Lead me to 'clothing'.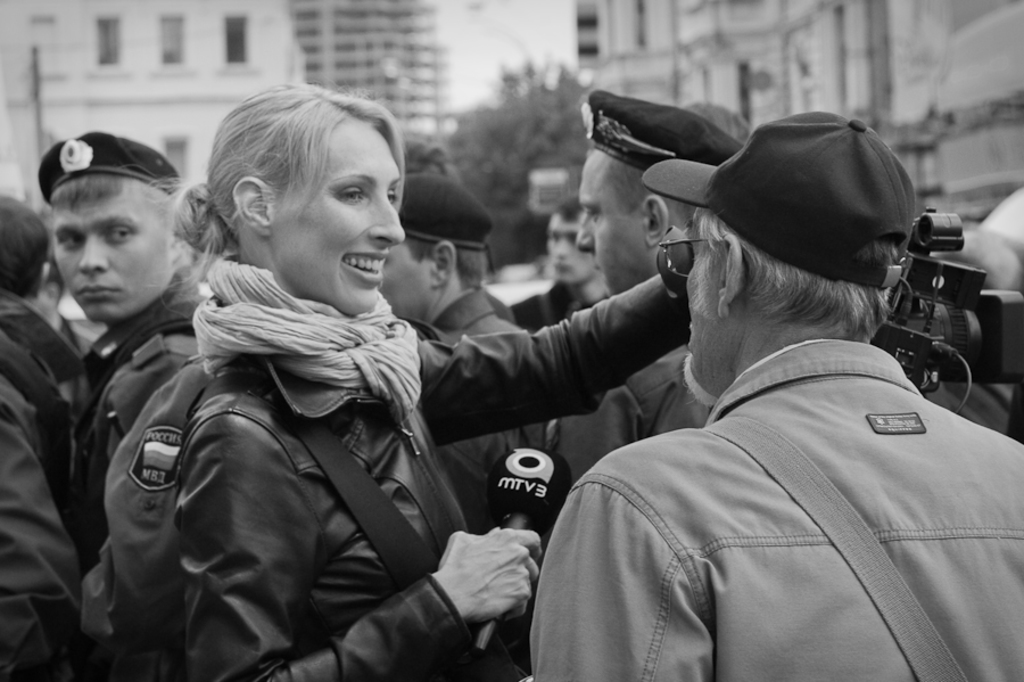
Lead to {"x1": 0, "y1": 286, "x2": 84, "y2": 681}.
